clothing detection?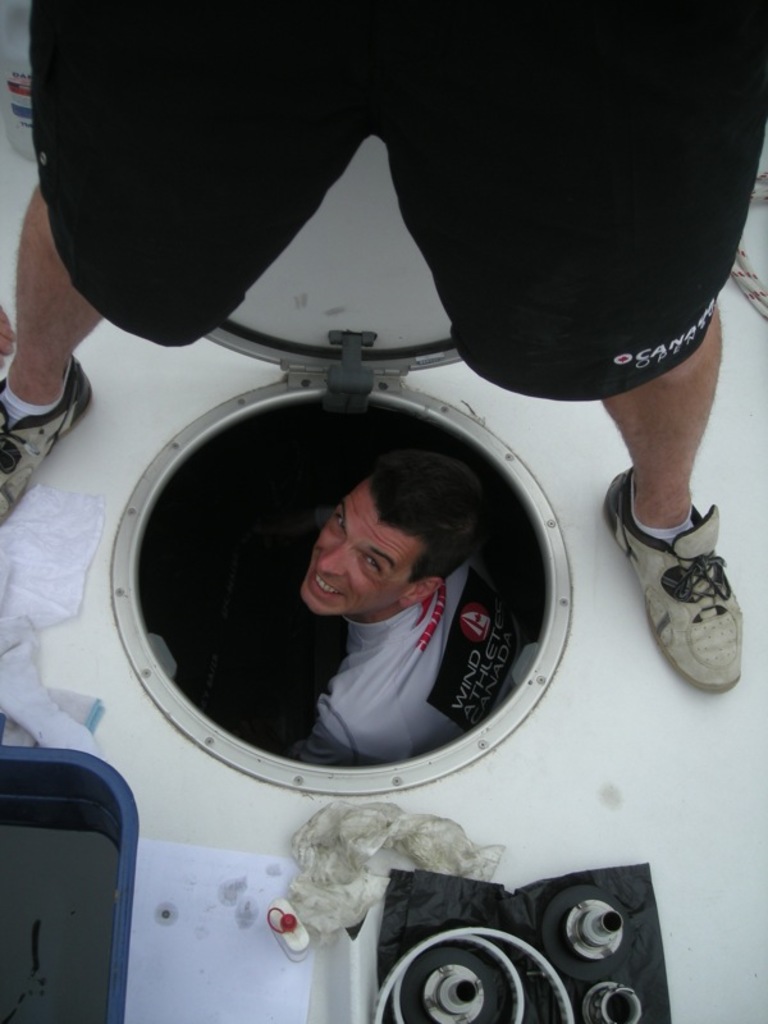
(x1=23, y1=0, x2=767, y2=408)
